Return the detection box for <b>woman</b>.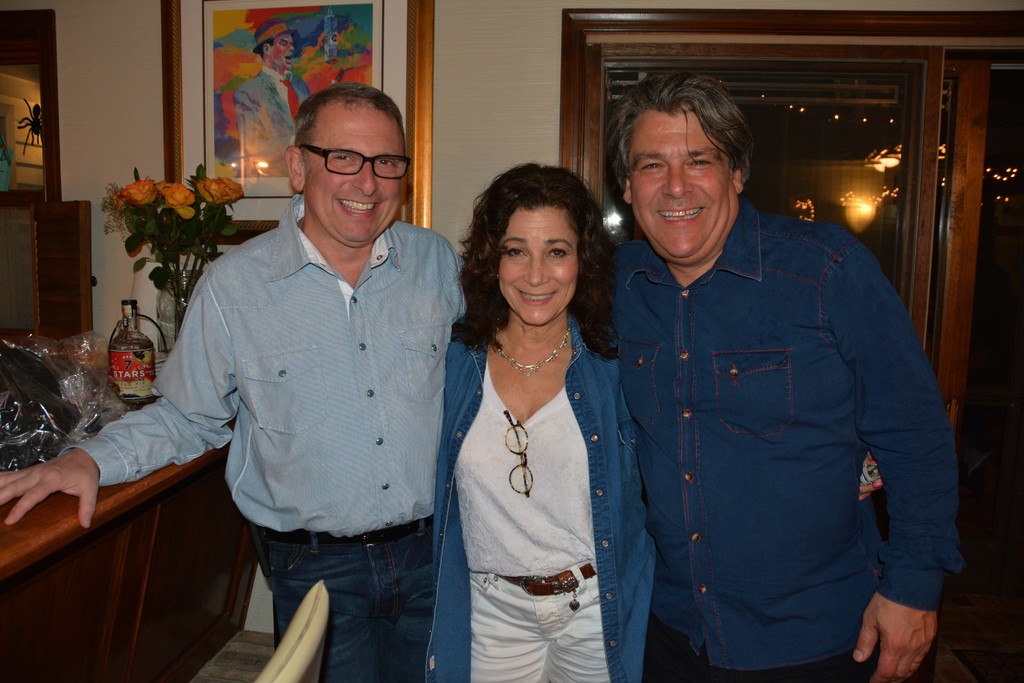
[436,148,650,682].
